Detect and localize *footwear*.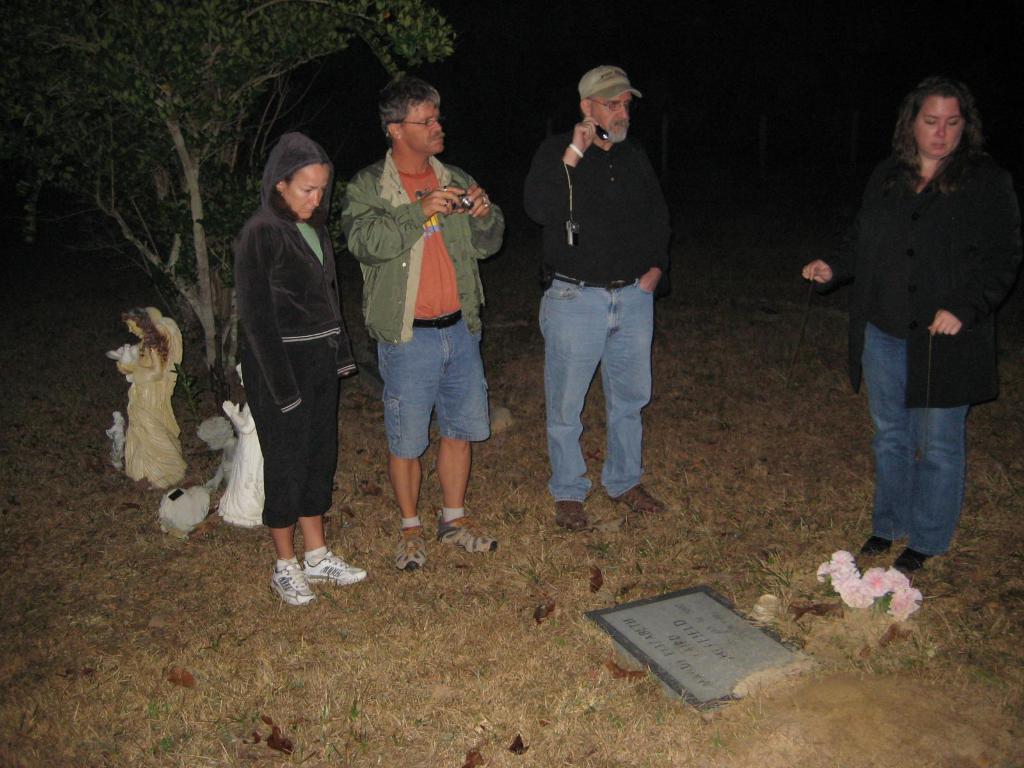
Localized at [left=258, top=537, right=349, bottom=612].
